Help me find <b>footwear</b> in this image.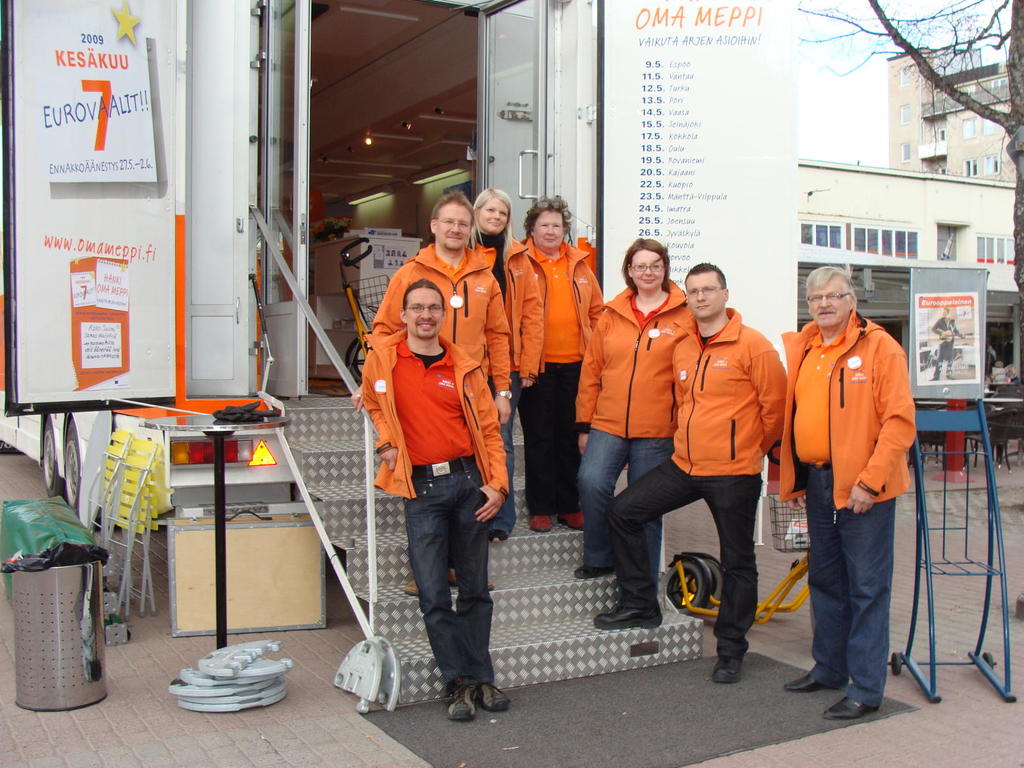
Found it: [563, 509, 584, 537].
